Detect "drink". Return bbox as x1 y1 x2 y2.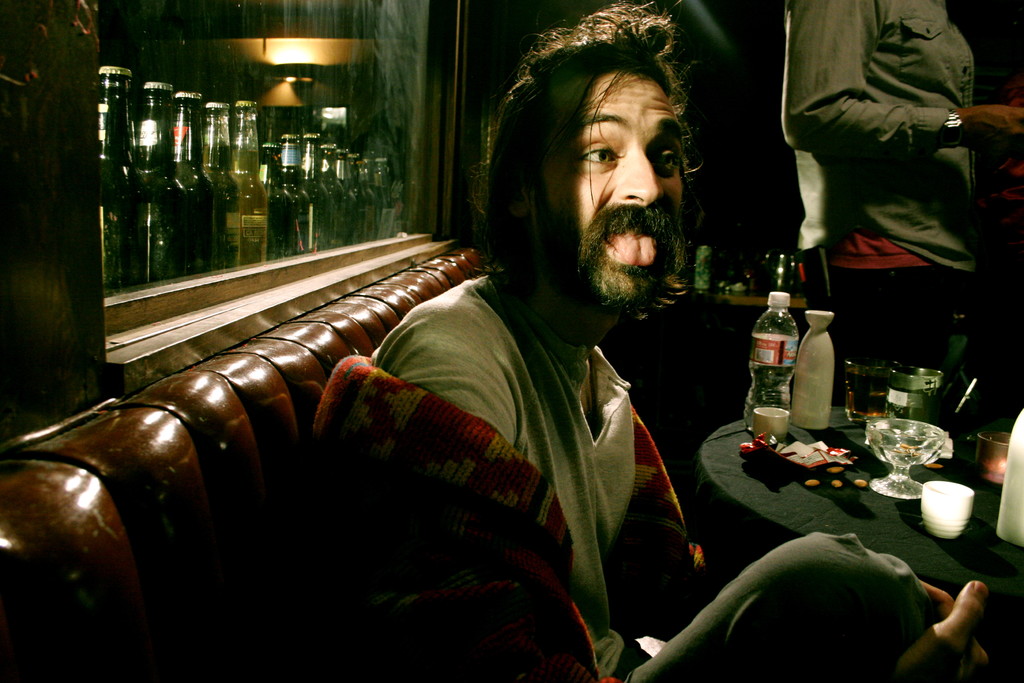
870 439 936 472.
